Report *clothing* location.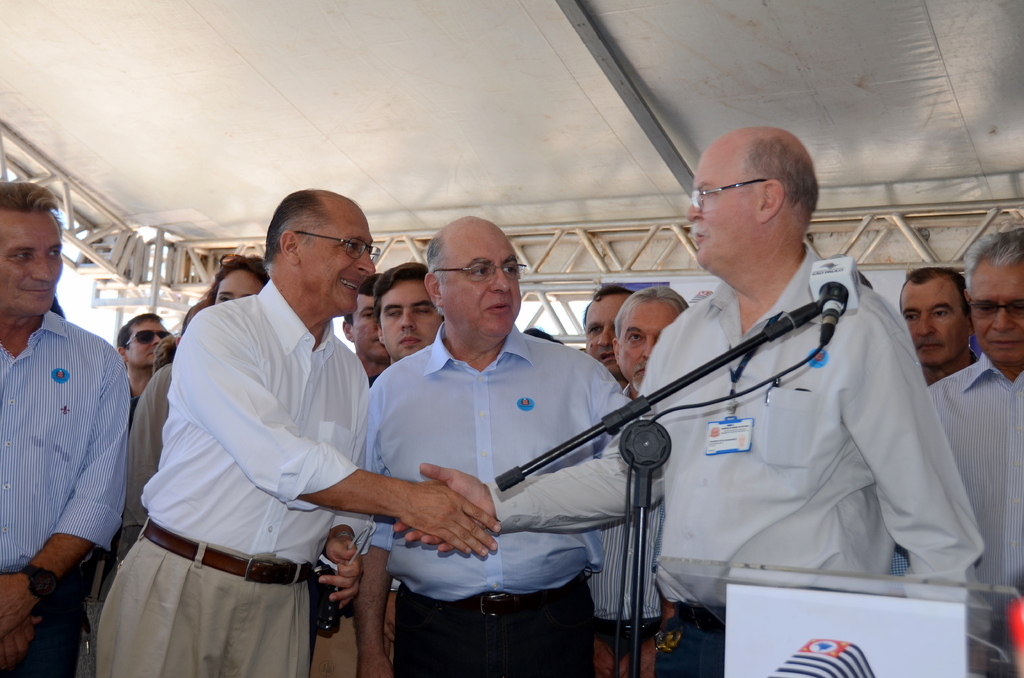
Report: [10,278,123,597].
